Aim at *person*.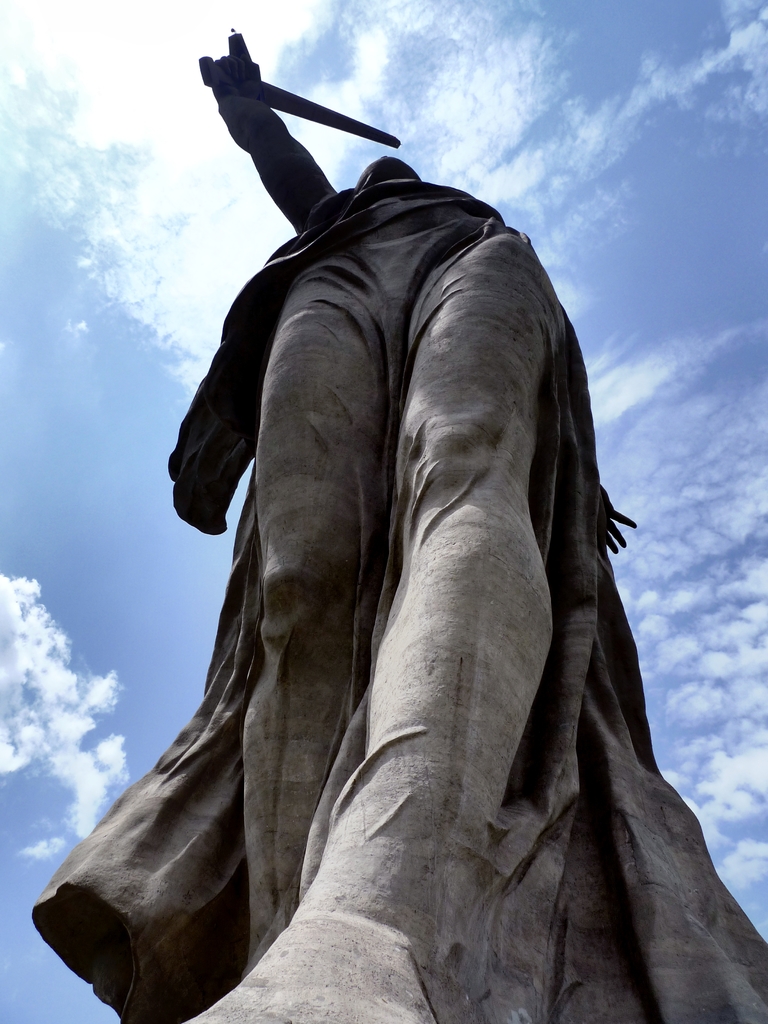
Aimed at select_region(29, 28, 767, 1023).
